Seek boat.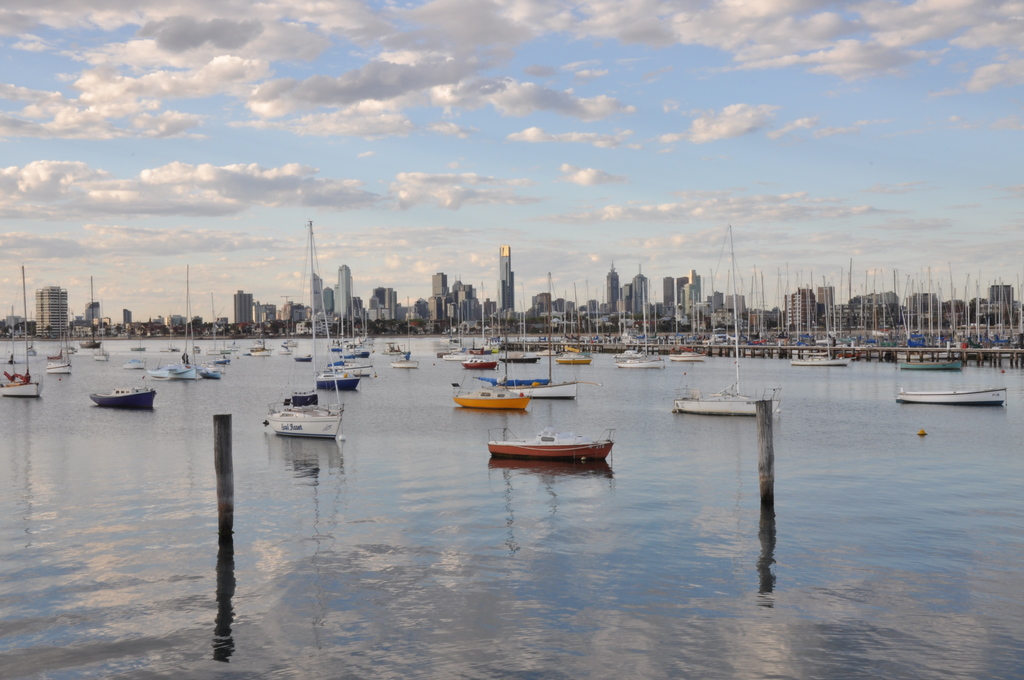
box(507, 379, 577, 400).
